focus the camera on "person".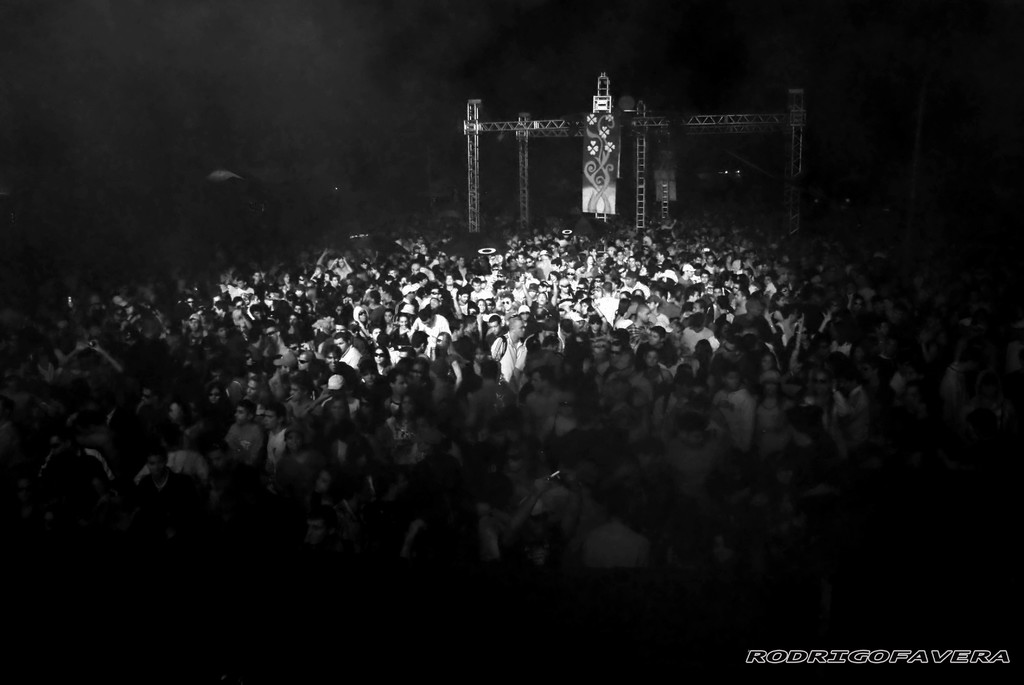
Focus region: 604/325/625/371.
